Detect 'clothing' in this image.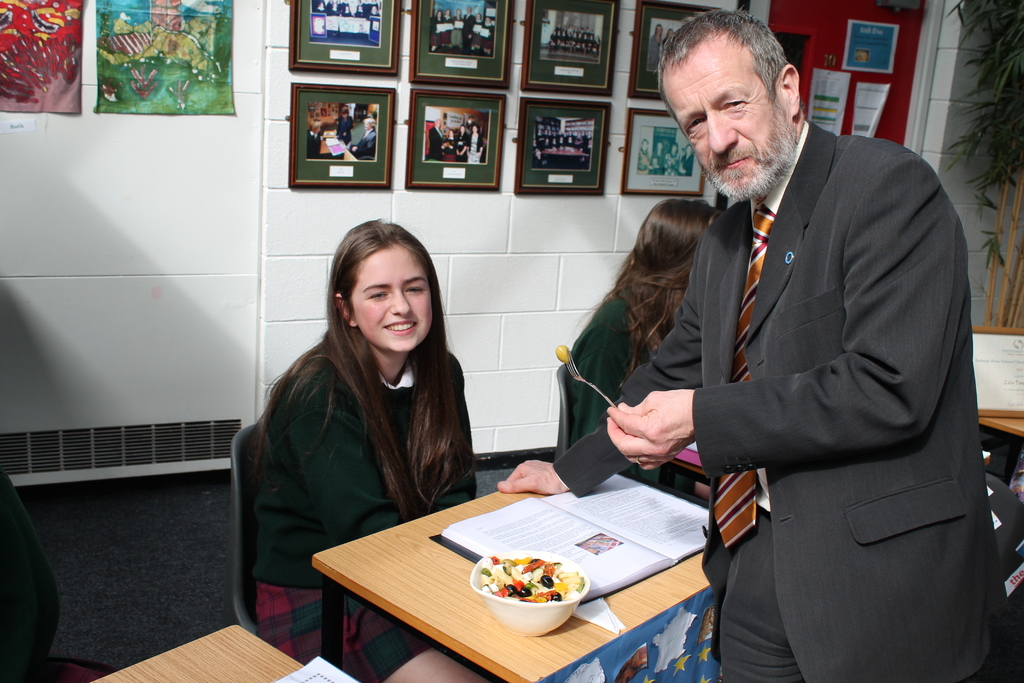
Detection: 441,134,457,148.
